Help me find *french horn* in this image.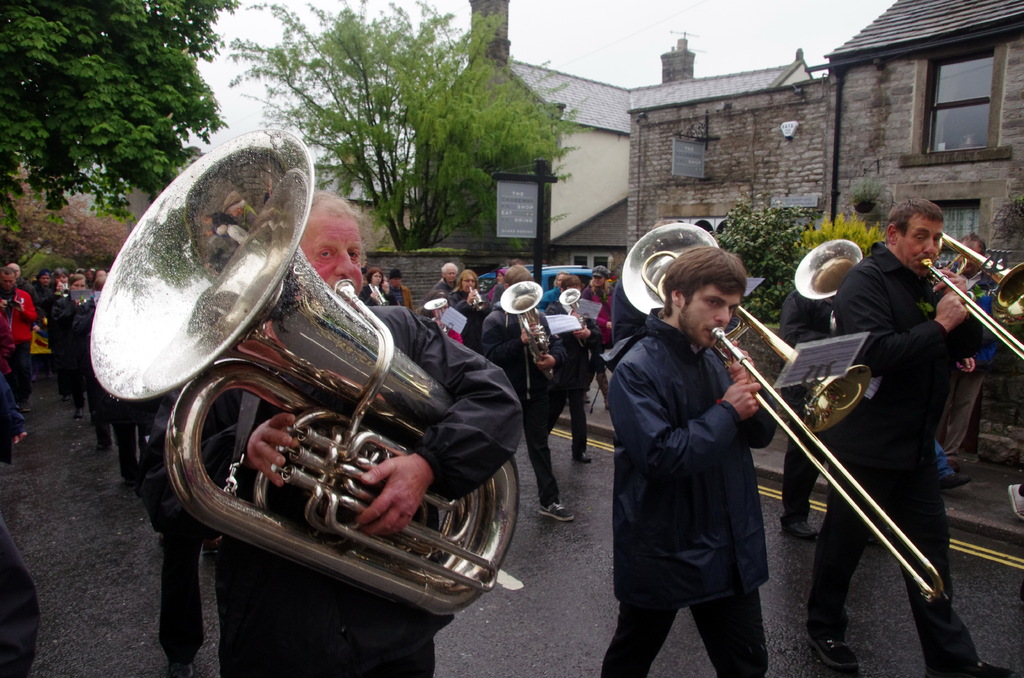
Found it: {"left": 424, "top": 296, "right": 445, "bottom": 323}.
